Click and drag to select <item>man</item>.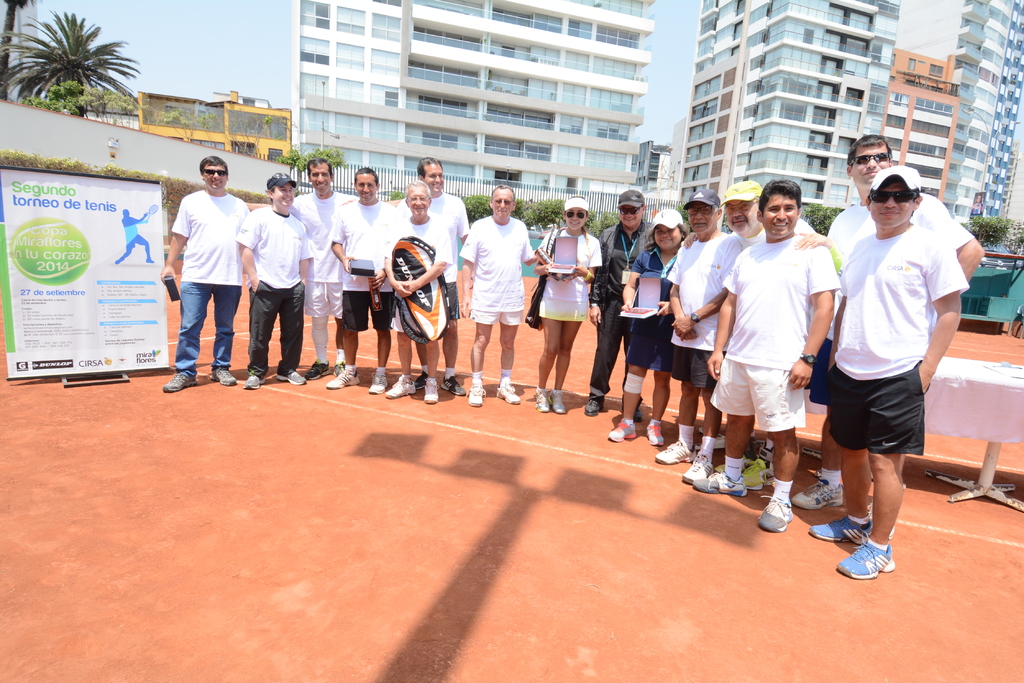
Selection: {"x1": 586, "y1": 186, "x2": 645, "y2": 416}.
